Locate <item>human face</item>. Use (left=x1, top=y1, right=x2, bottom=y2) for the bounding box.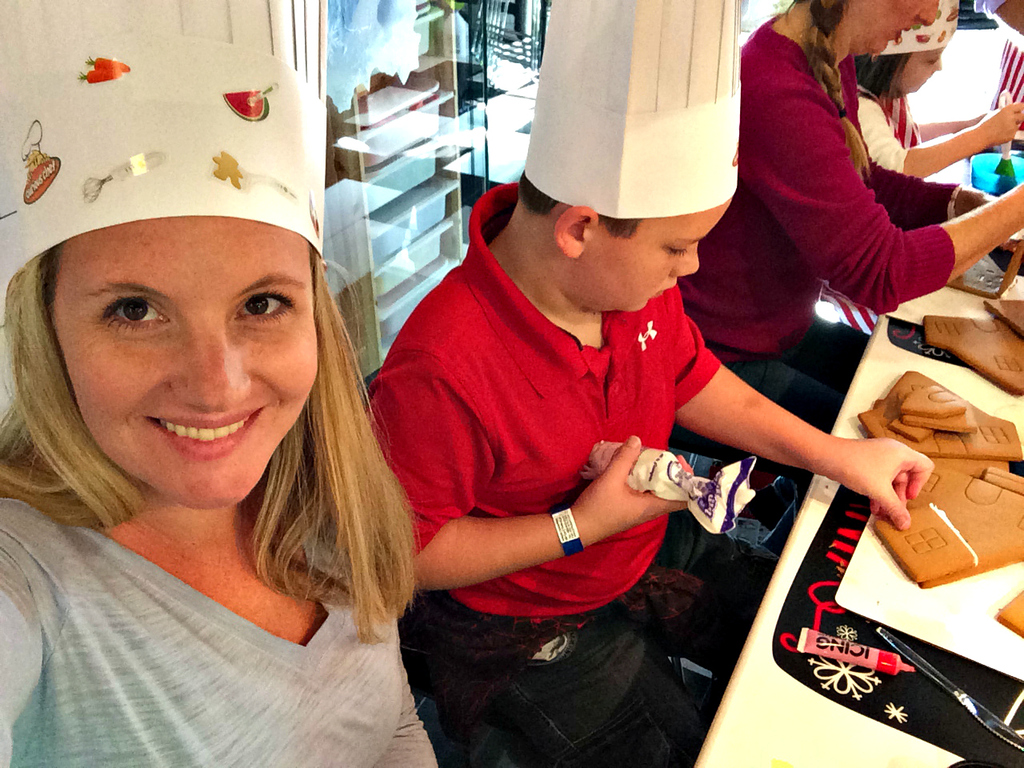
(left=51, top=217, right=317, bottom=509).
